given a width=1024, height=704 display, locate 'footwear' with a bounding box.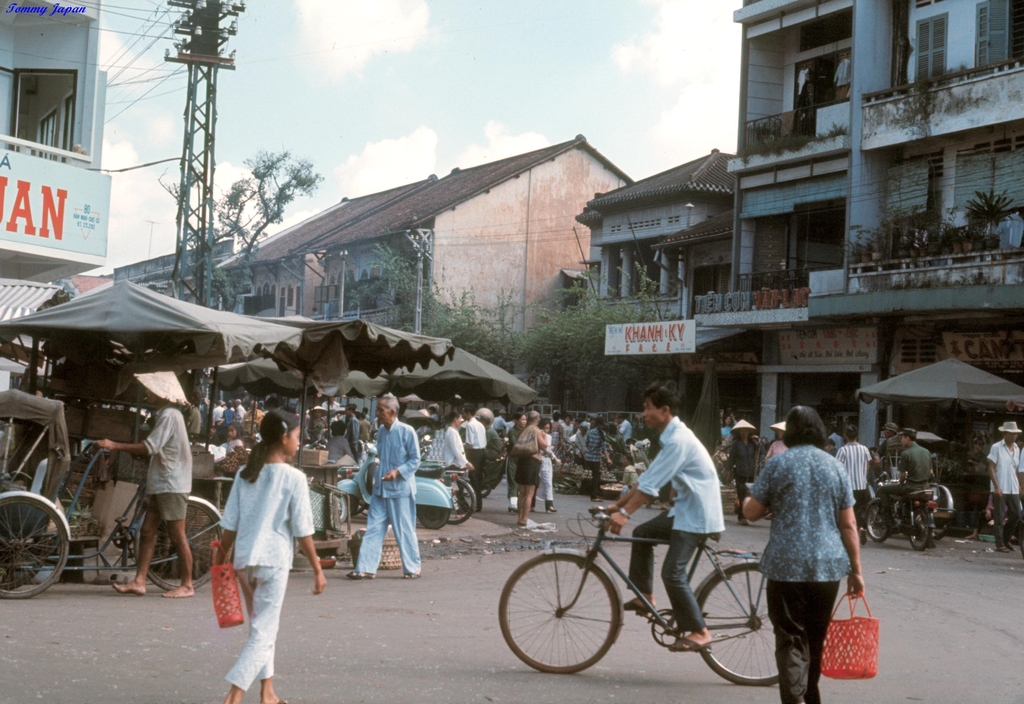
Located: locate(347, 569, 371, 579).
